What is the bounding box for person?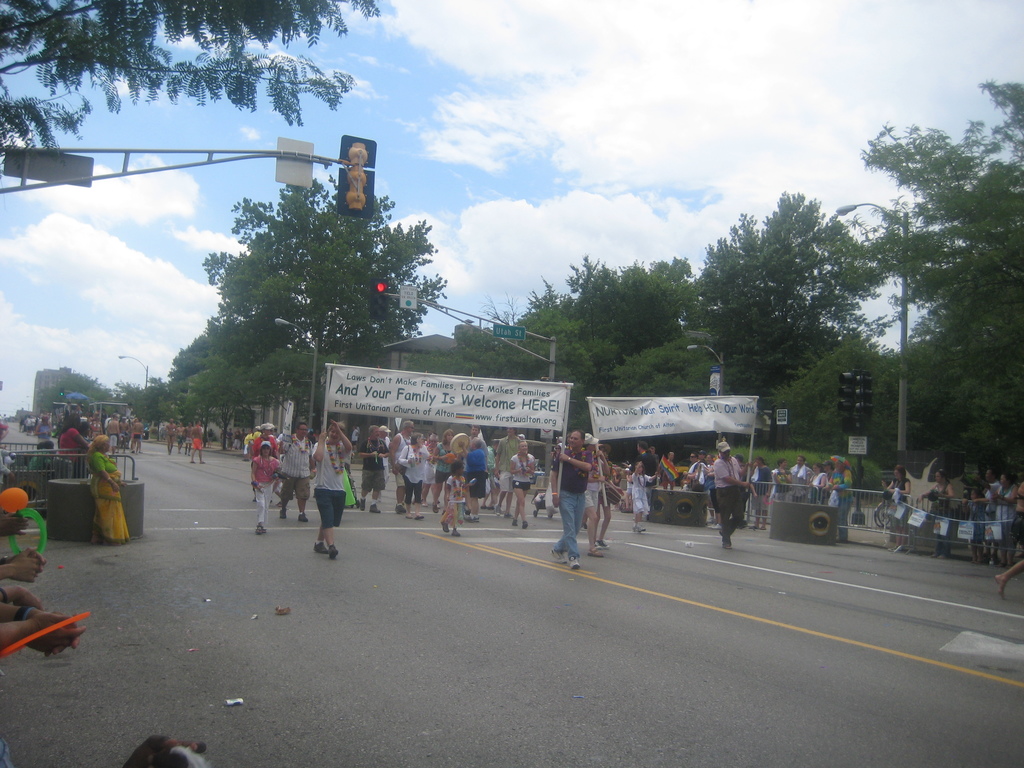
[57,414,89,480].
